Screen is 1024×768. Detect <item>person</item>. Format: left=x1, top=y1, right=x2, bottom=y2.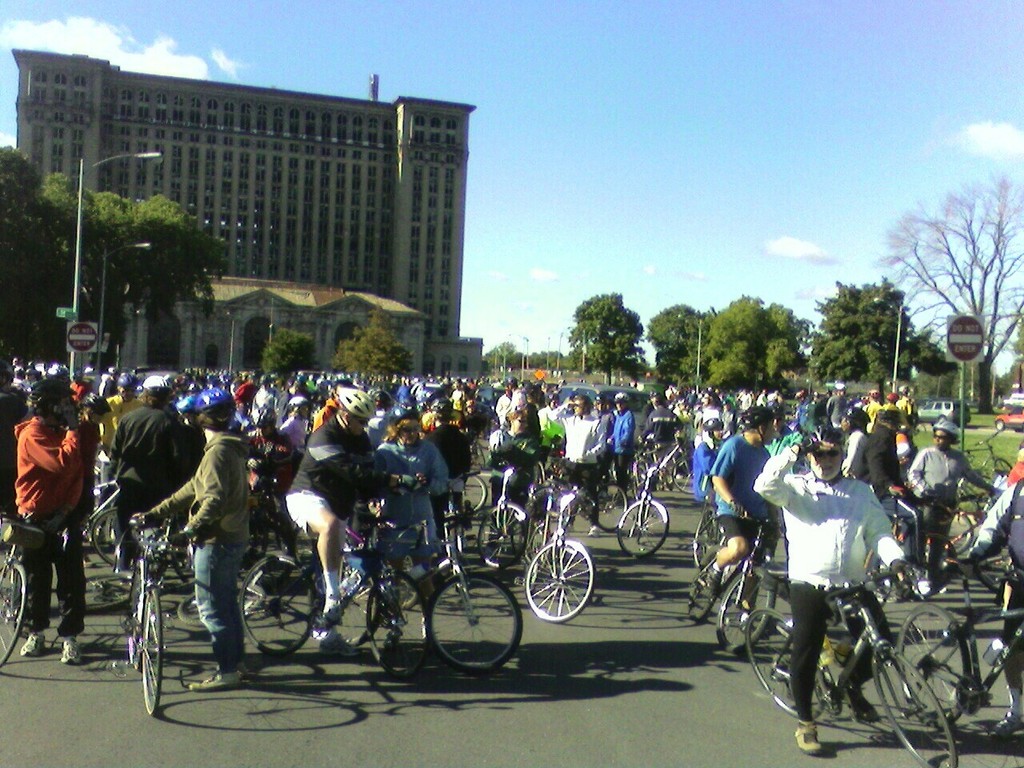
left=694, top=427, right=718, bottom=524.
